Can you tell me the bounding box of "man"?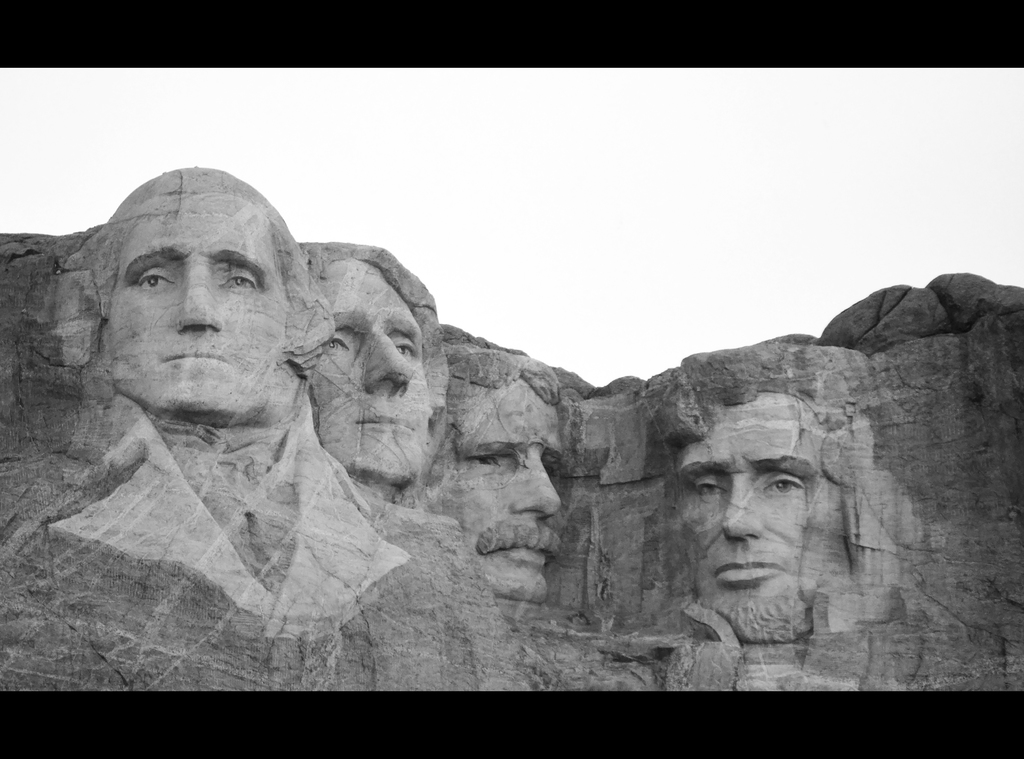
box=[420, 348, 575, 614].
